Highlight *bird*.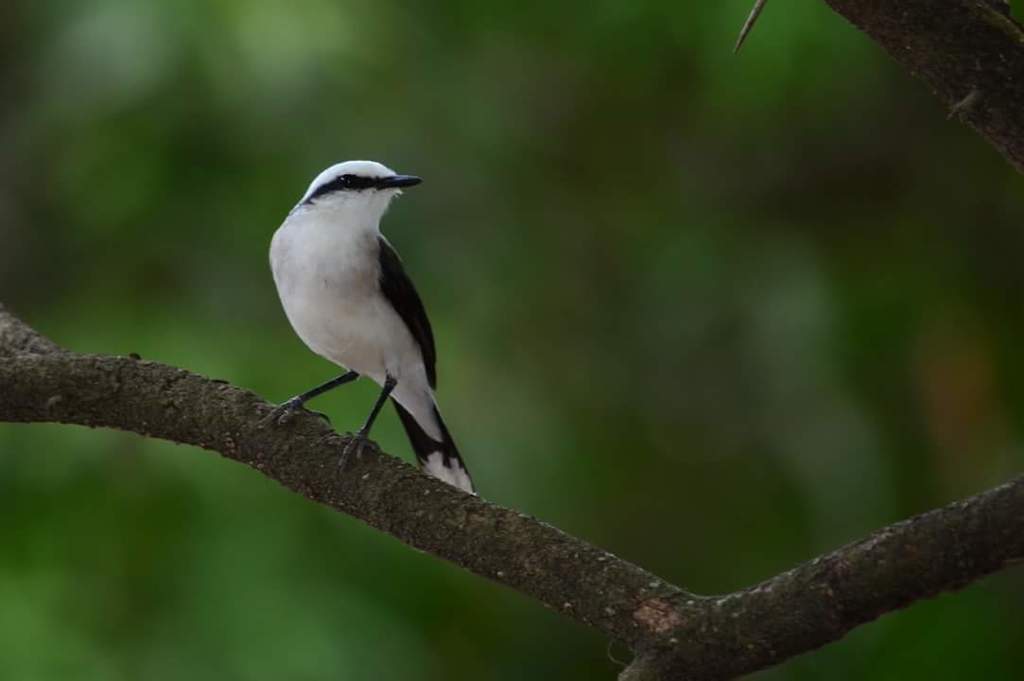
Highlighted region: bbox(251, 146, 452, 482).
